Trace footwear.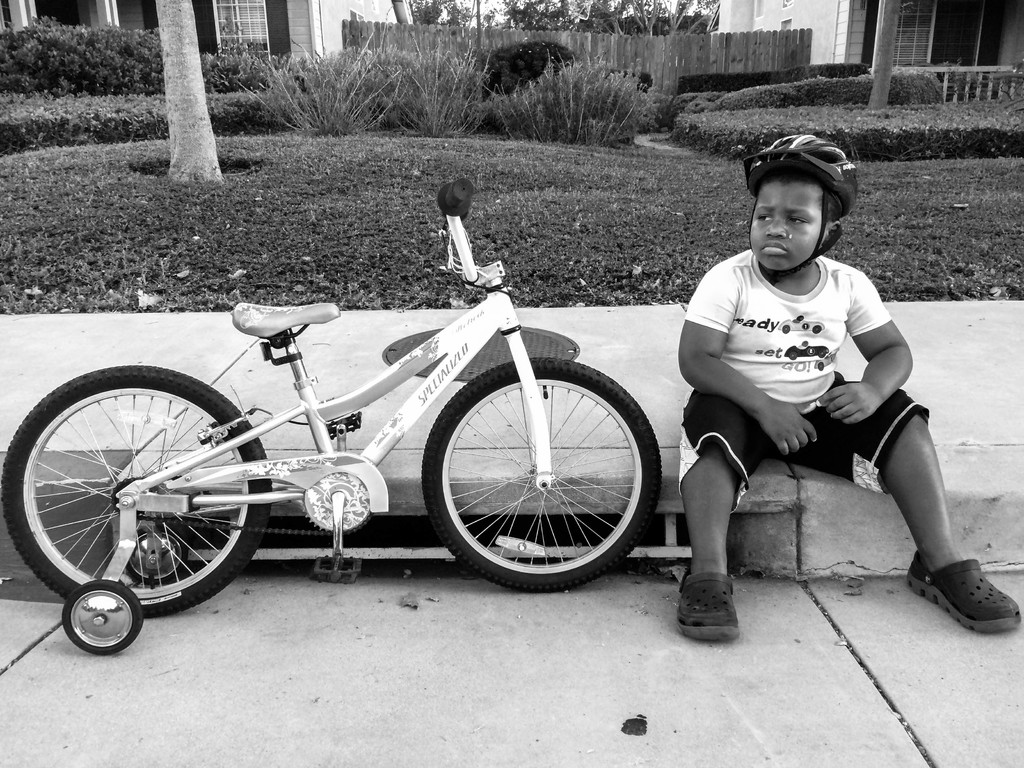
Traced to 929,563,1016,637.
